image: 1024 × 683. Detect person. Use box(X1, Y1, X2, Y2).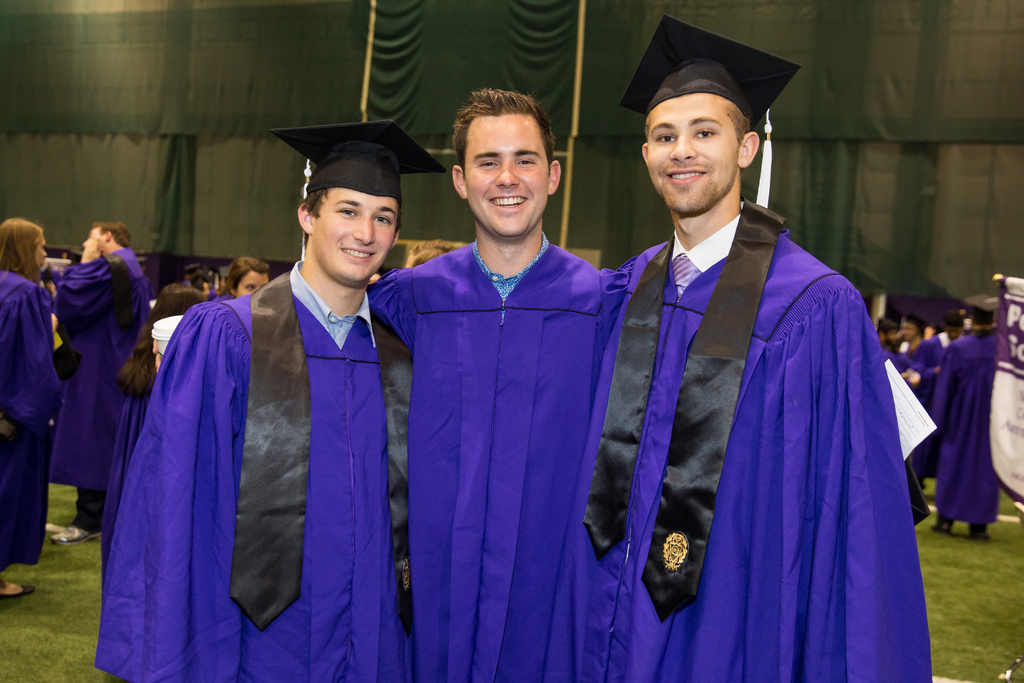
box(893, 309, 925, 349).
